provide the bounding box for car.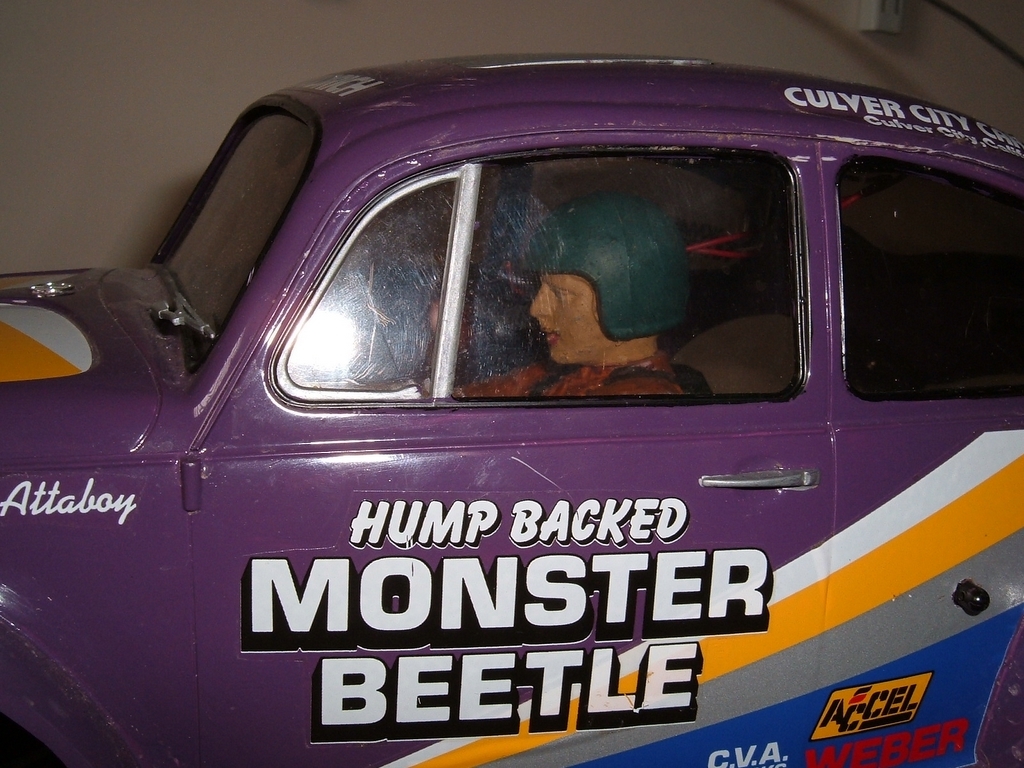
select_region(25, 8, 1023, 767).
